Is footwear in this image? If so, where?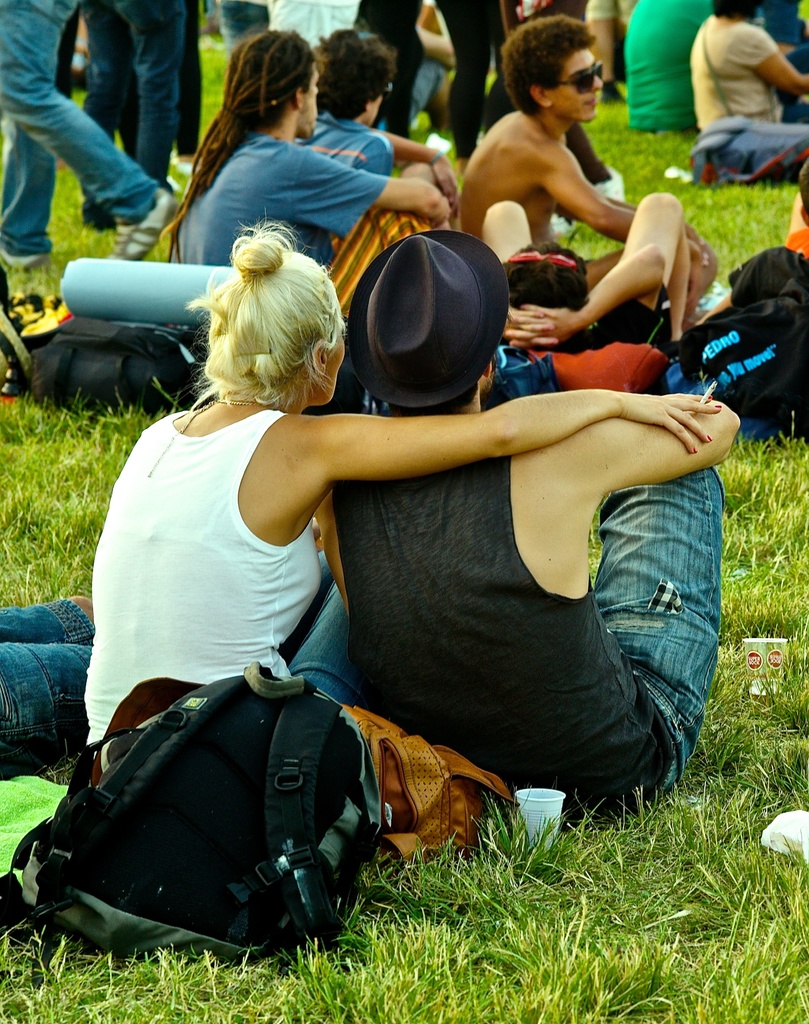
Yes, at (553,211,574,241).
